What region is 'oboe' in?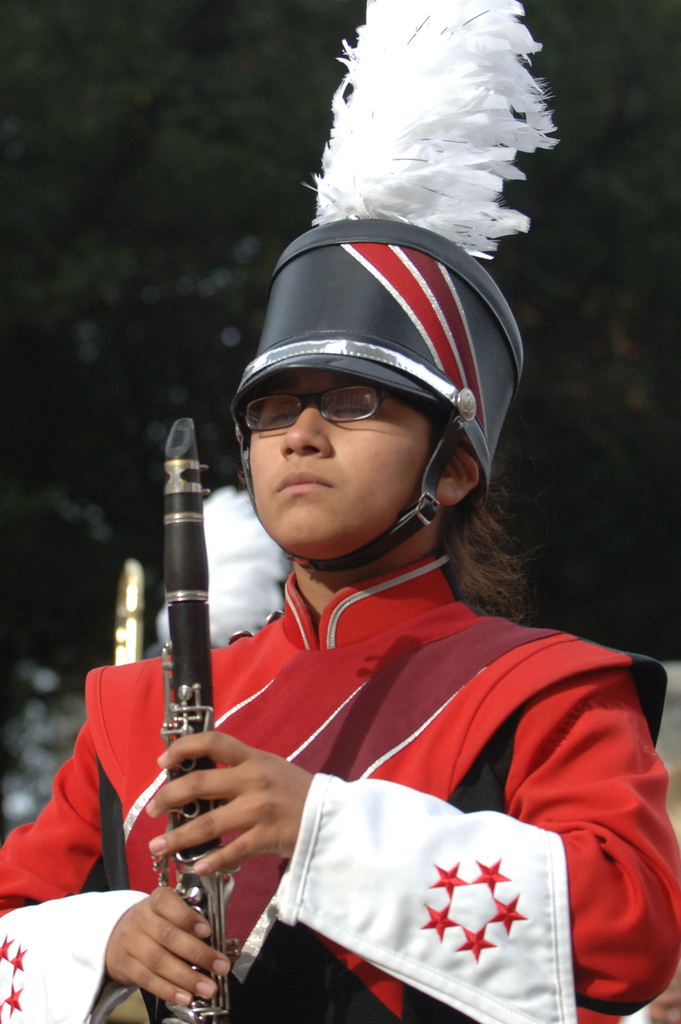
pyautogui.locateOnScreen(126, 404, 302, 968).
